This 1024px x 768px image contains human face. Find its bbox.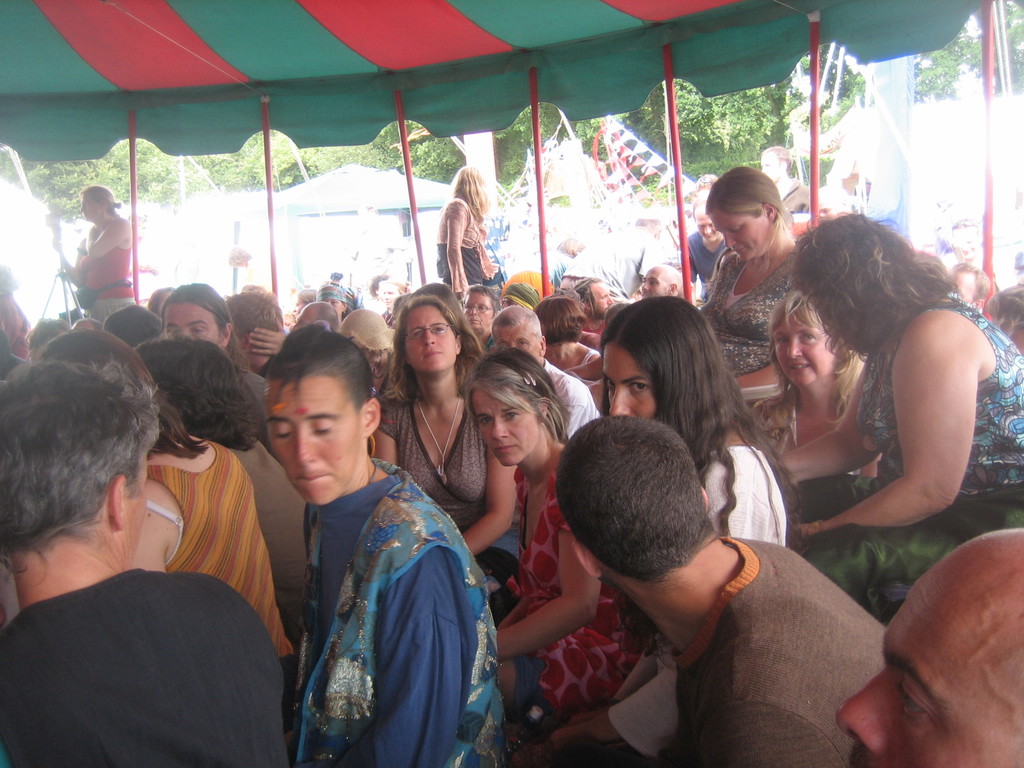
l=691, t=206, r=721, b=241.
